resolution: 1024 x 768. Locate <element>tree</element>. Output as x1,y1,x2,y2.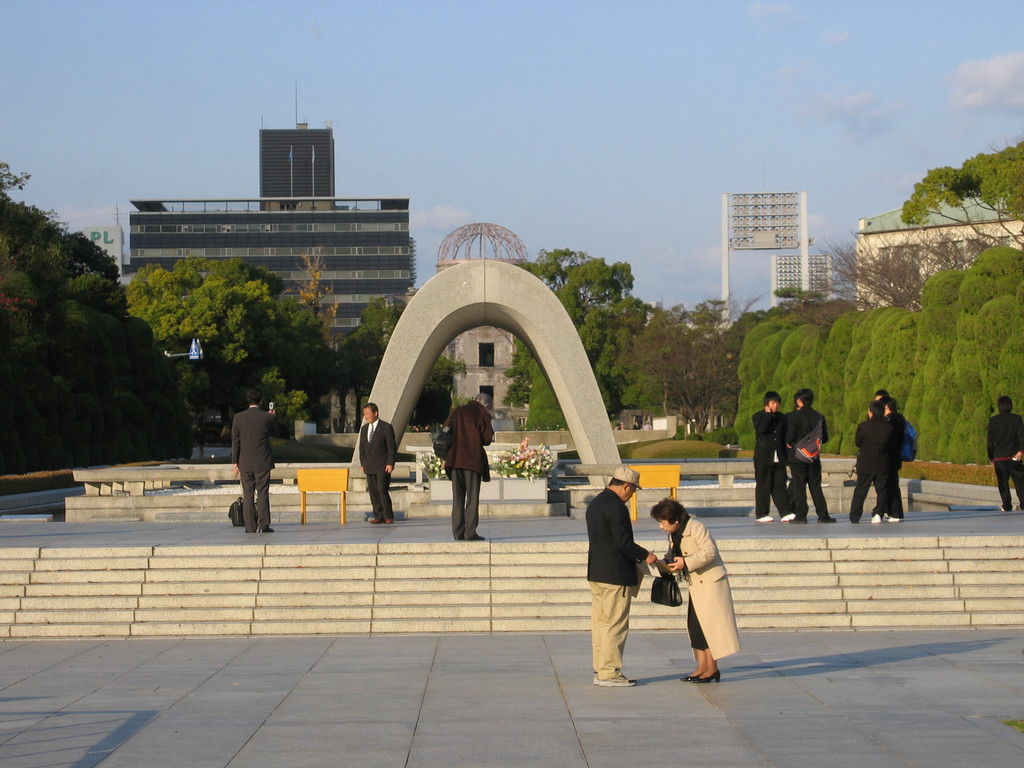
123,259,408,436.
